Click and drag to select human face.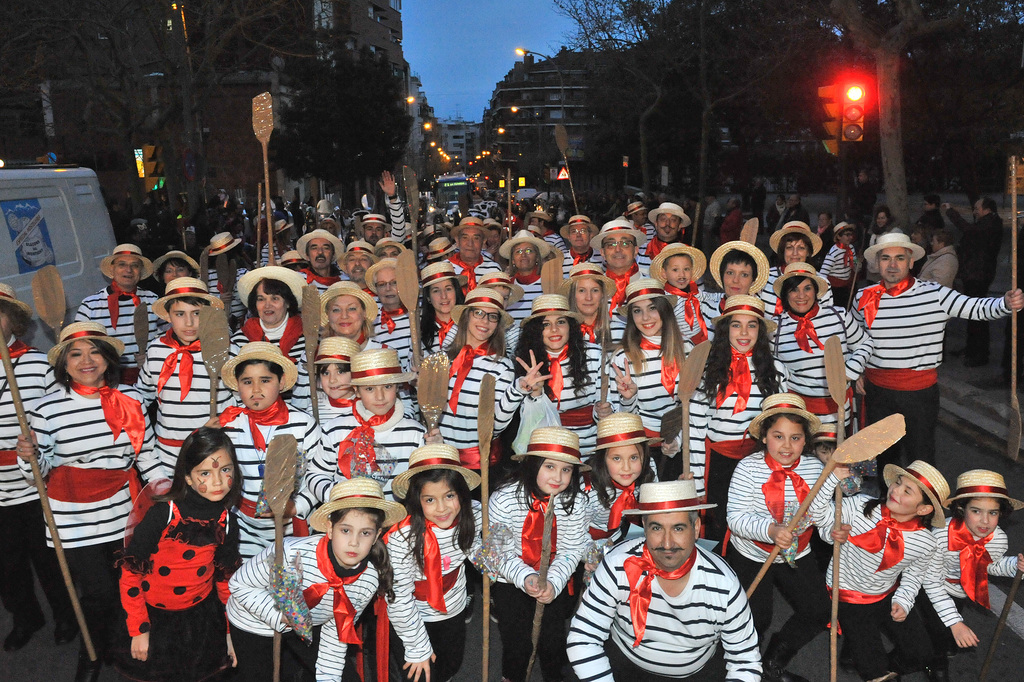
Selection: <box>346,253,366,276</box>.
